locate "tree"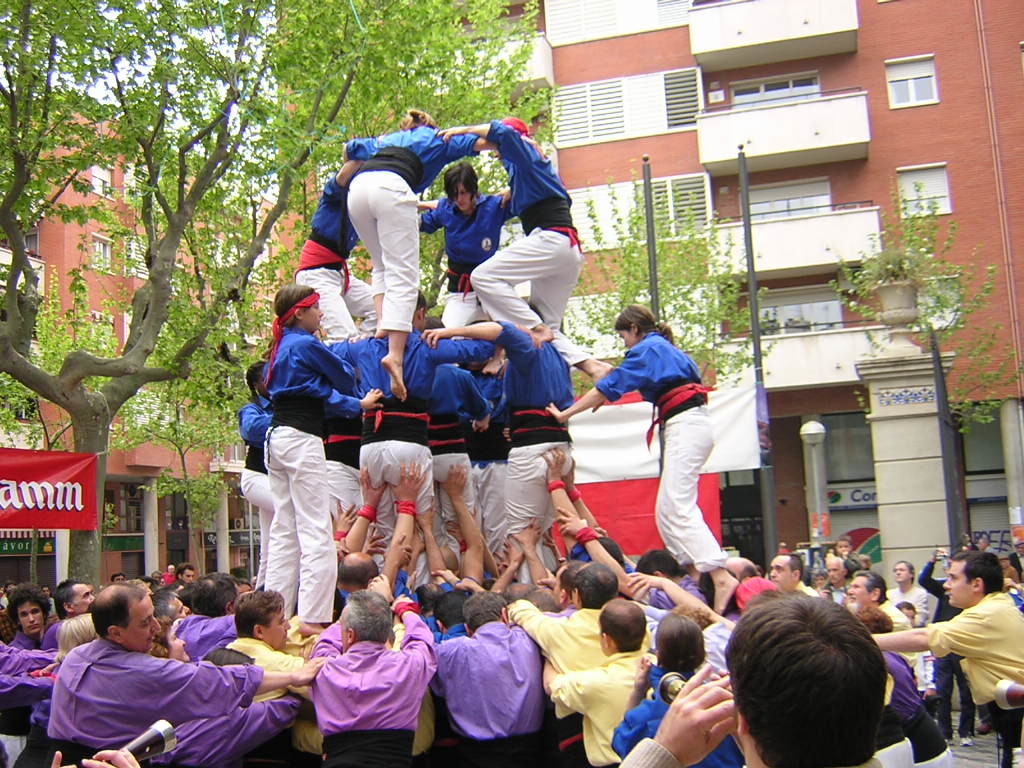
[107,287,248,585]
